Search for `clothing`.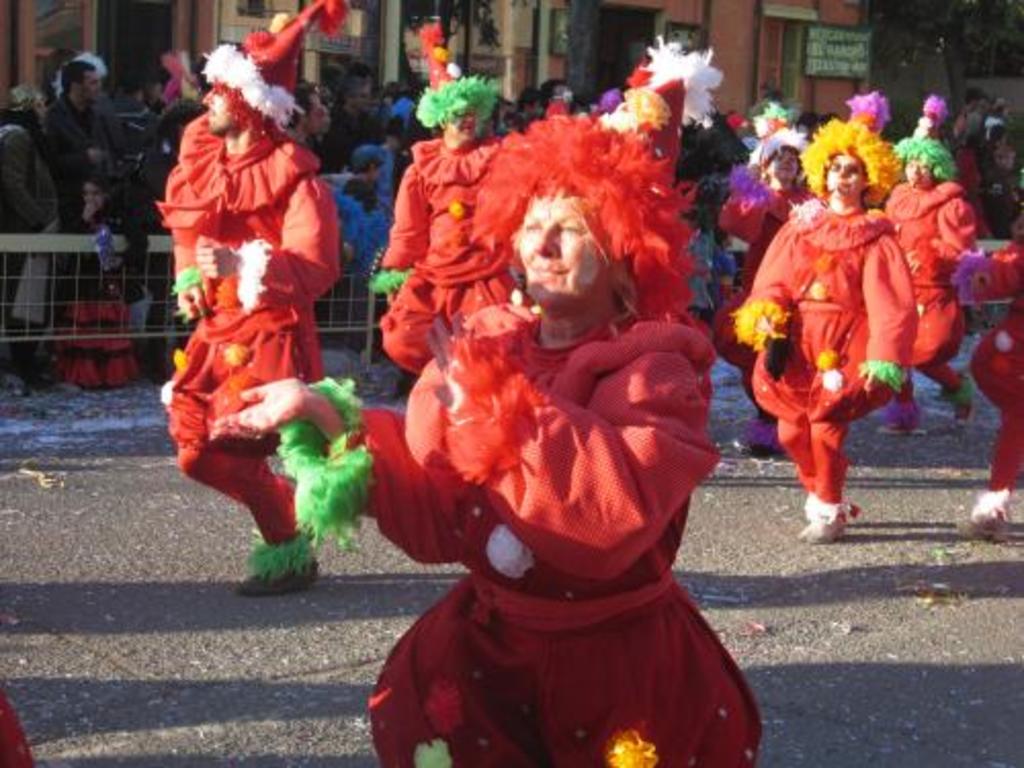
Found at {"left": 727, "top": 78, "right": 903, "bottom": 510}.
